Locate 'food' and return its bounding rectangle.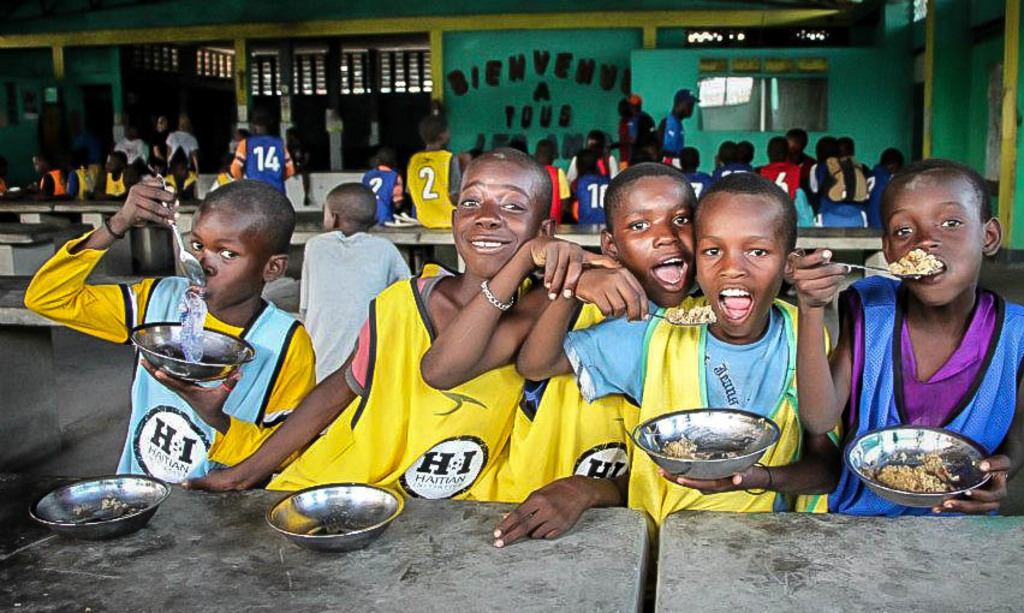
l=666, t=304, r=718, b=325.
